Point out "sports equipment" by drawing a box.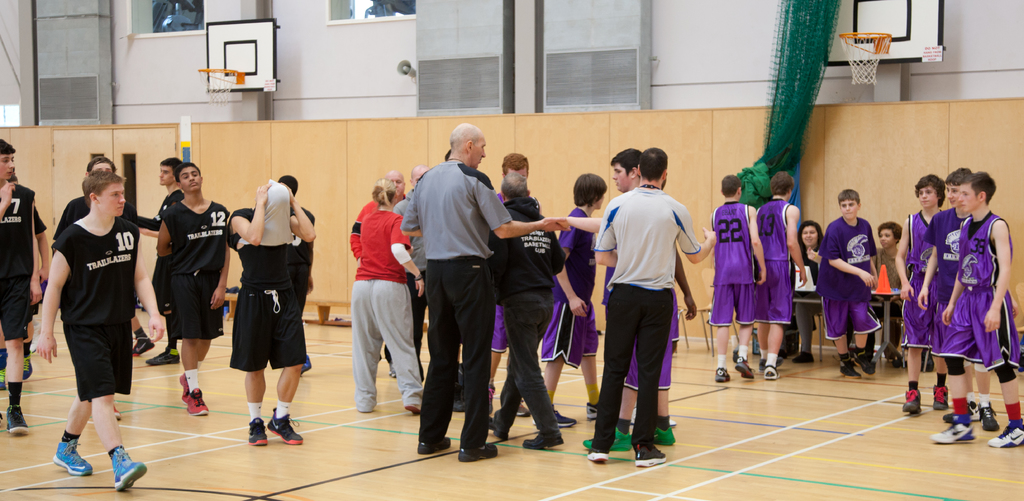
box=[145, 347, 177, 365].
